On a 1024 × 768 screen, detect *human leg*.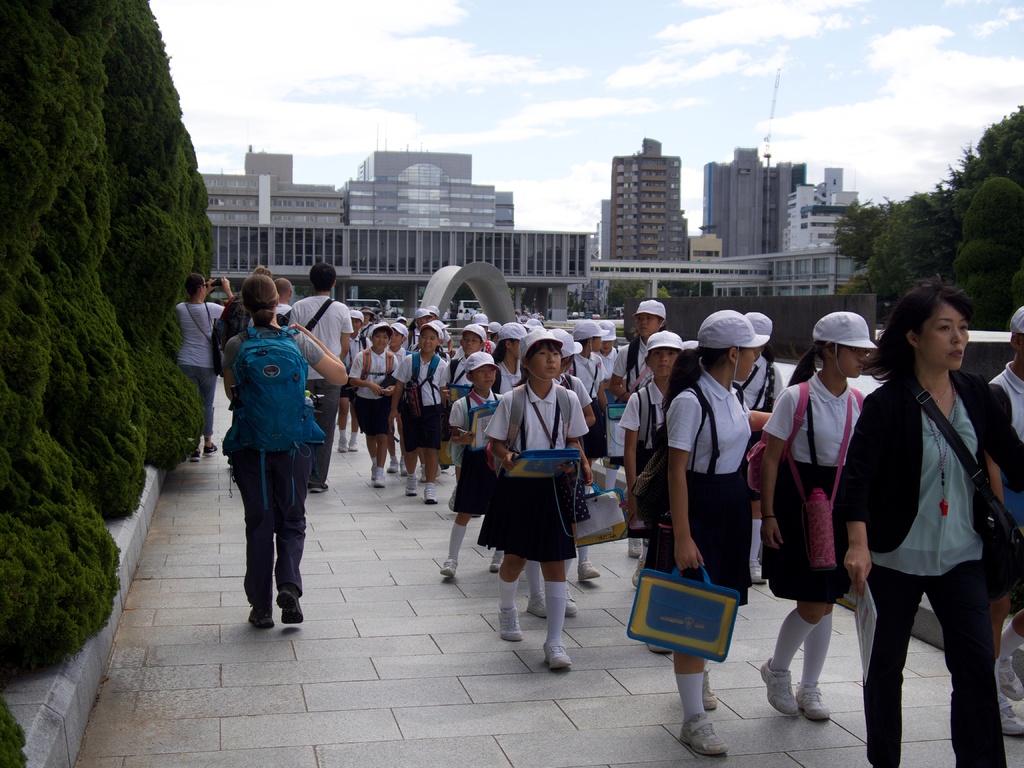
x1=929, y1=566, x2=1011, y2=767.
